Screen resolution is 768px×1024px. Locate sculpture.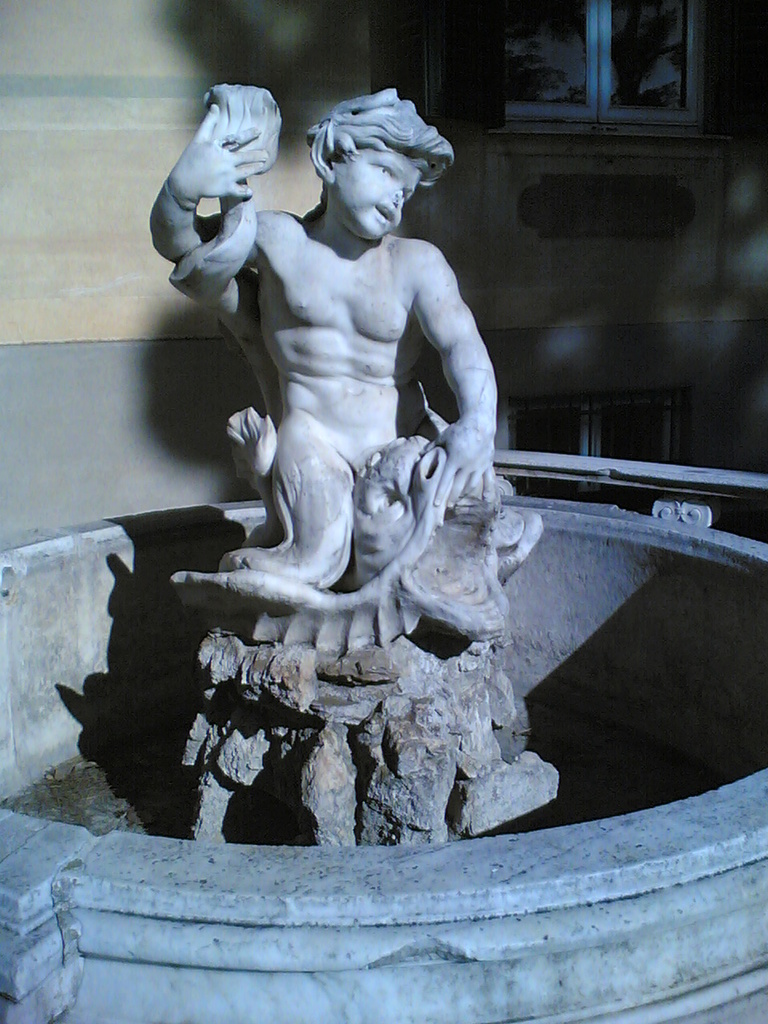
BBox(135, 75, 502, 675).
